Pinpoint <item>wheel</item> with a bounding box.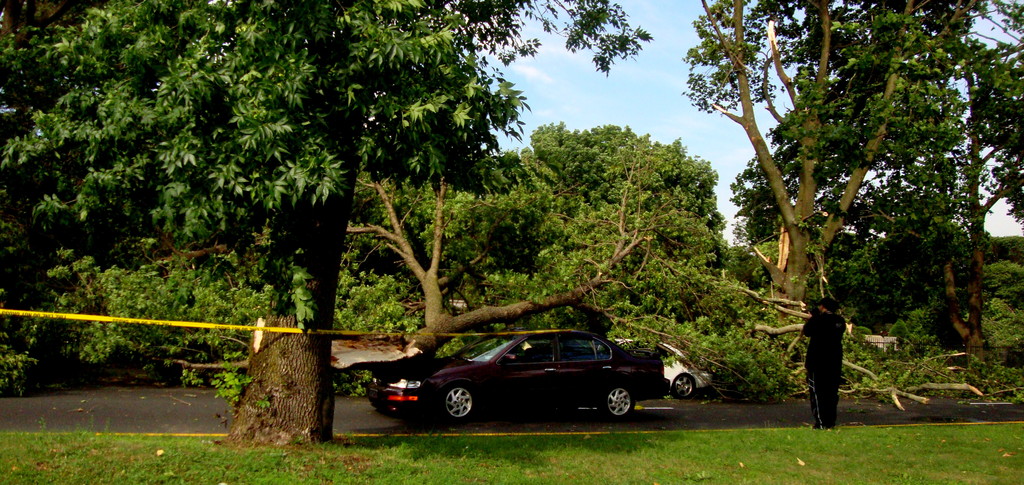
<box>675,375,700,399</box>.
